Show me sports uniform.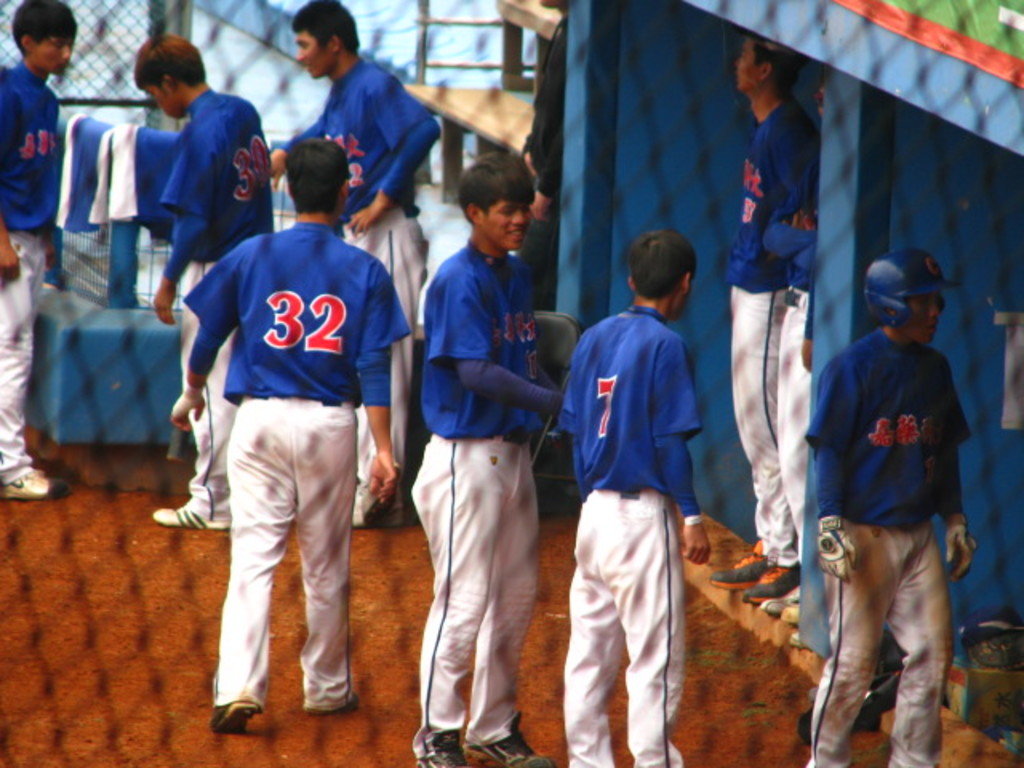
sports uniform is here: pyautogui.locateOnScreen(730, 91, 822, 570).
